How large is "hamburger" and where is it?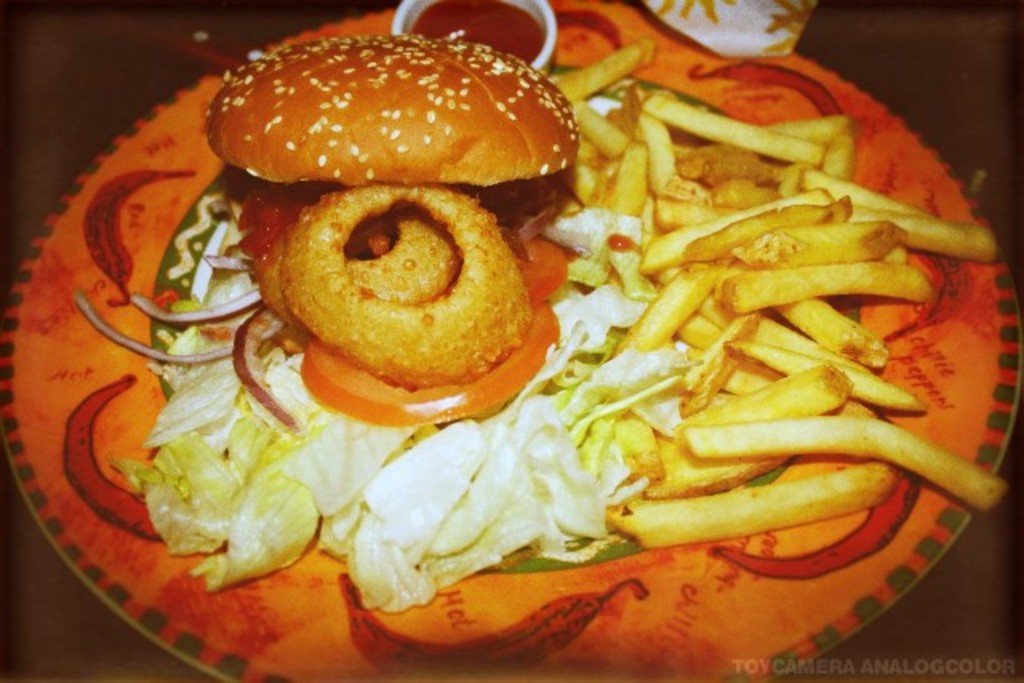
Bounding box: {"x1": 203, "y1": 34, "x2": 584, "y2": 422}.
